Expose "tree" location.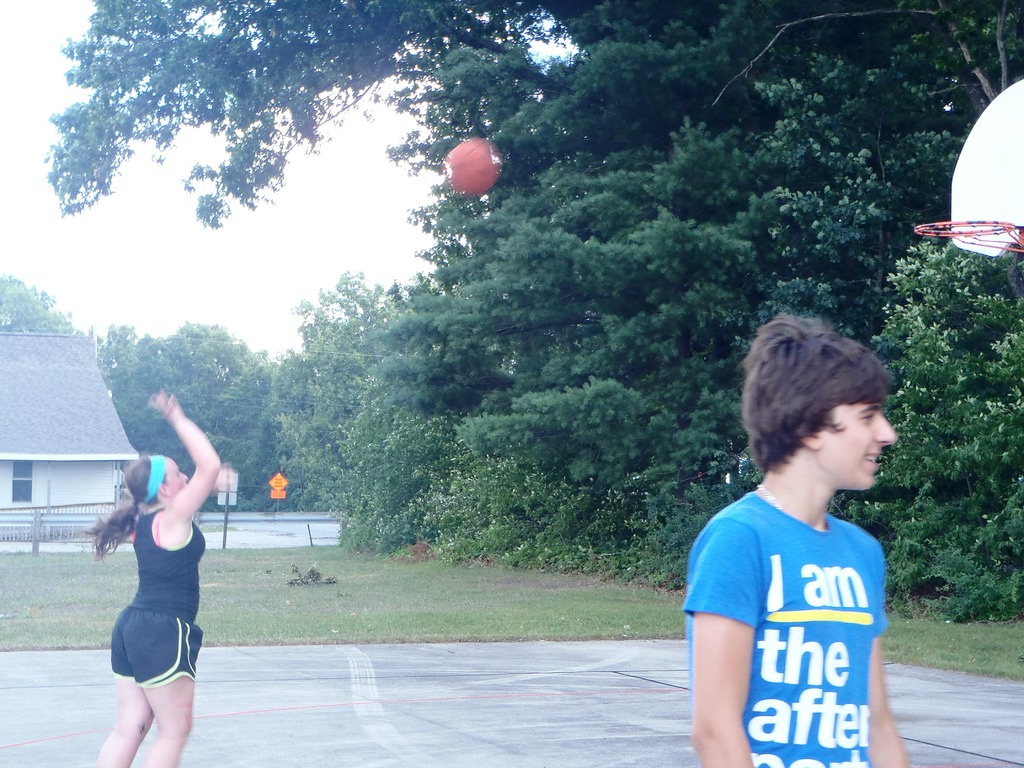
Exposed at (420,0,1023,620).
